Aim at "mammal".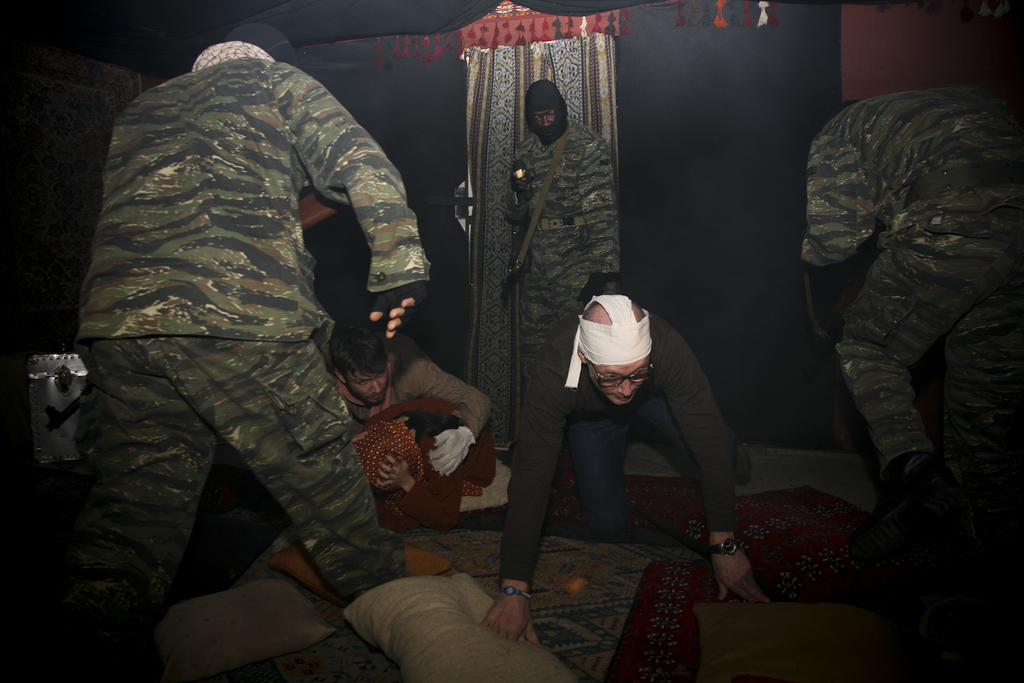
Aimed at box=[481, 289, 776, 640].
